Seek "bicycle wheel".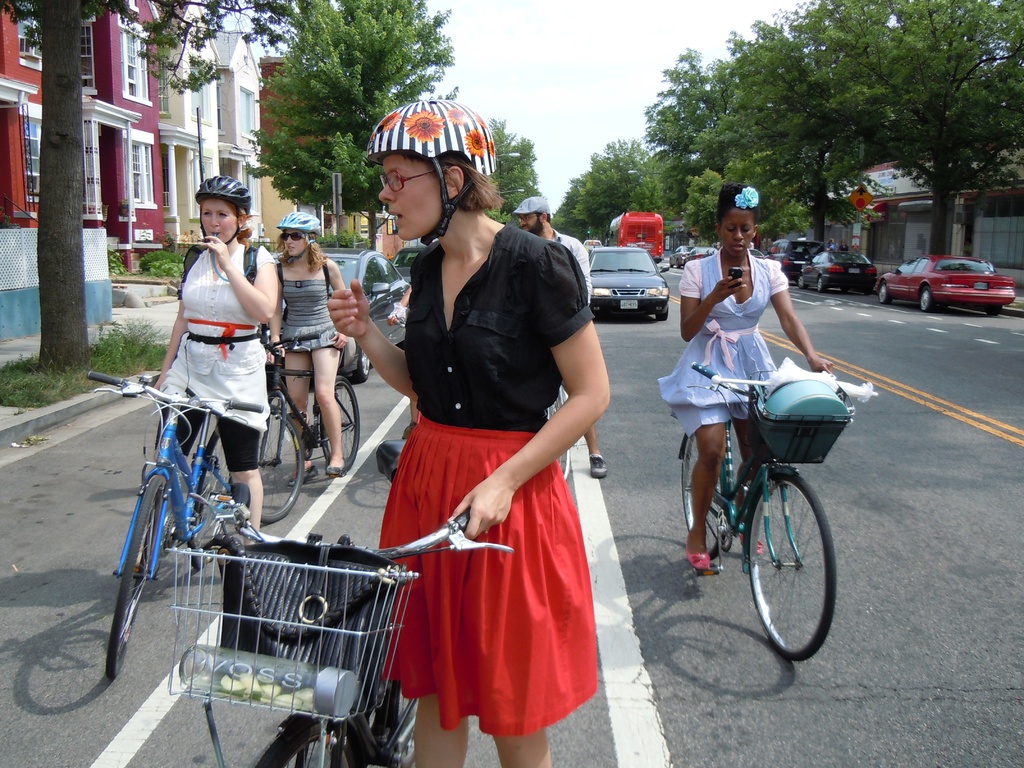
383/673/421/766.
